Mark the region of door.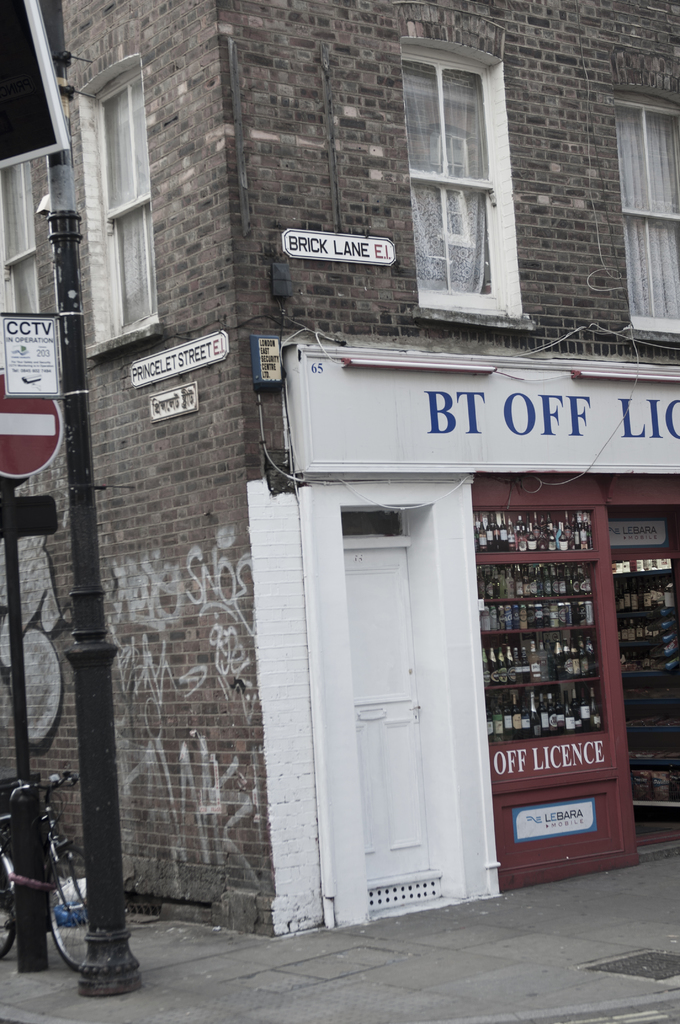
Region: locate(337, 541, 437, 896).
